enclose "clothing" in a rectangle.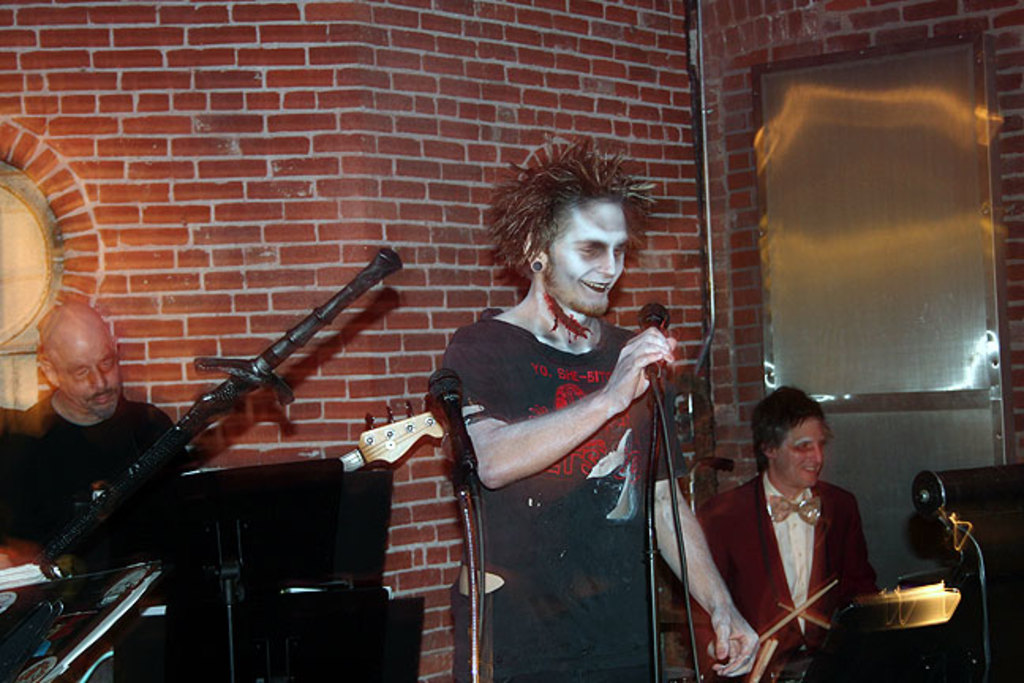
rect(3, 391, 175, 547).
